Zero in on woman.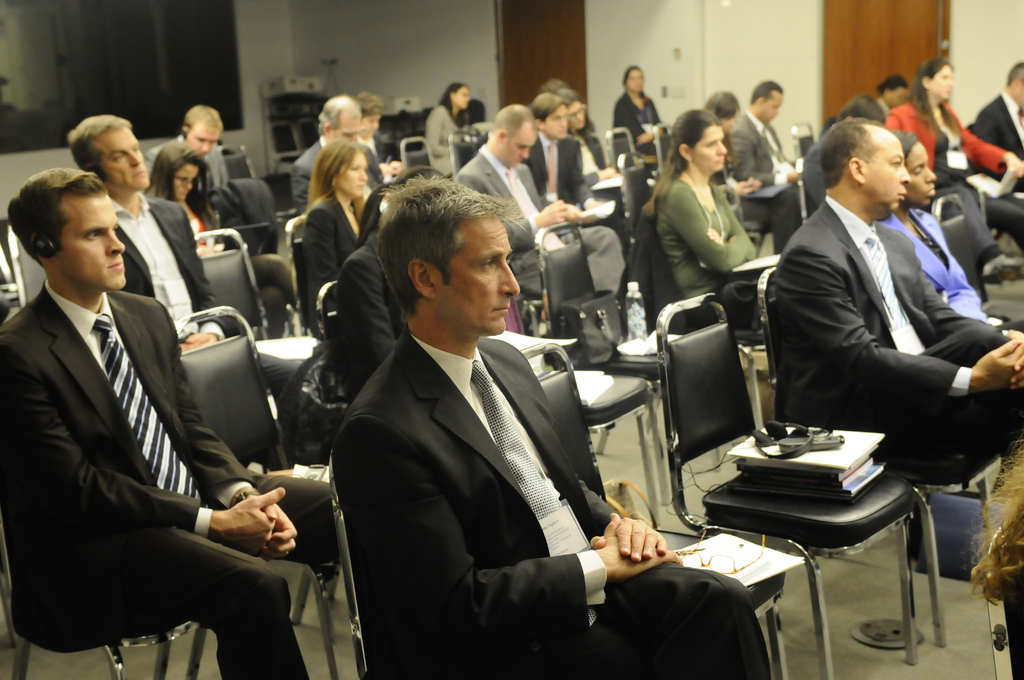
Zeroed in: BBox(881, 56, 1023, 250).
